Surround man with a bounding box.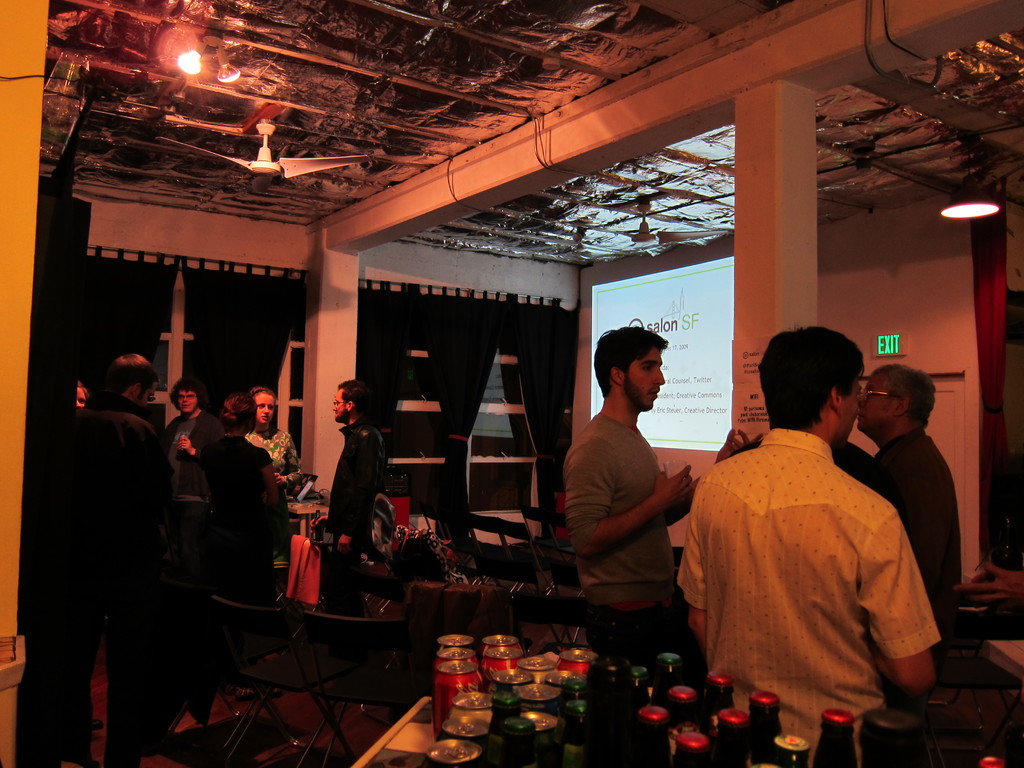
x1=564, y1=326, x2=701, y2=664.
